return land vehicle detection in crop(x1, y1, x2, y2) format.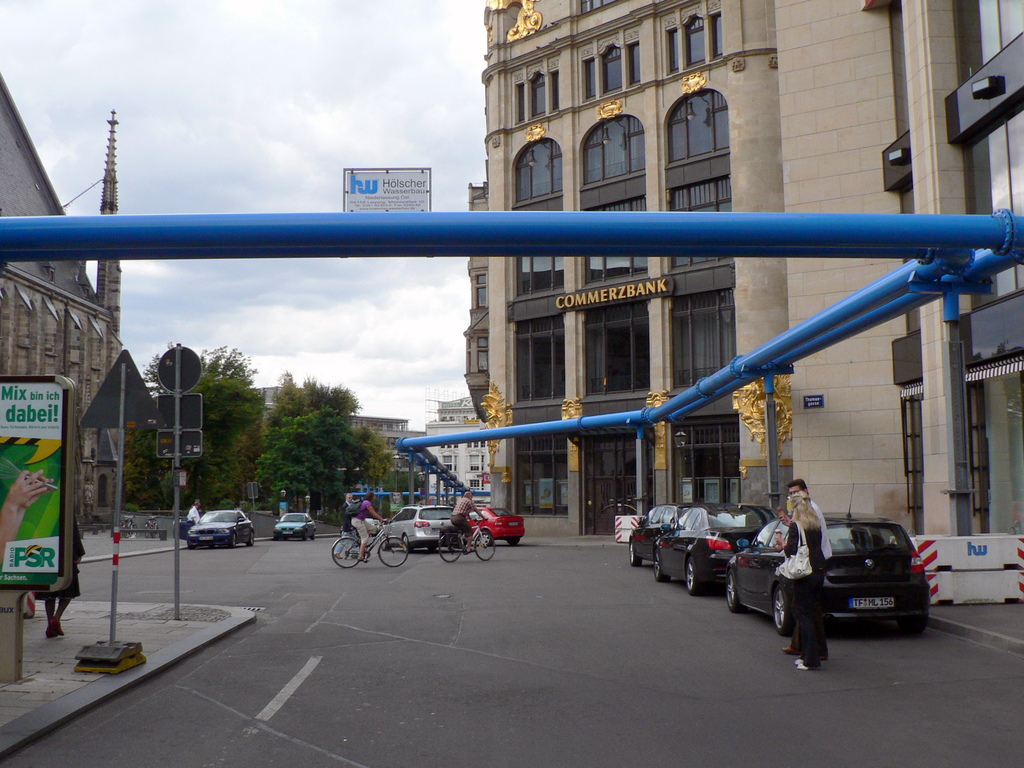
crop(727, 484, 930, 634).
